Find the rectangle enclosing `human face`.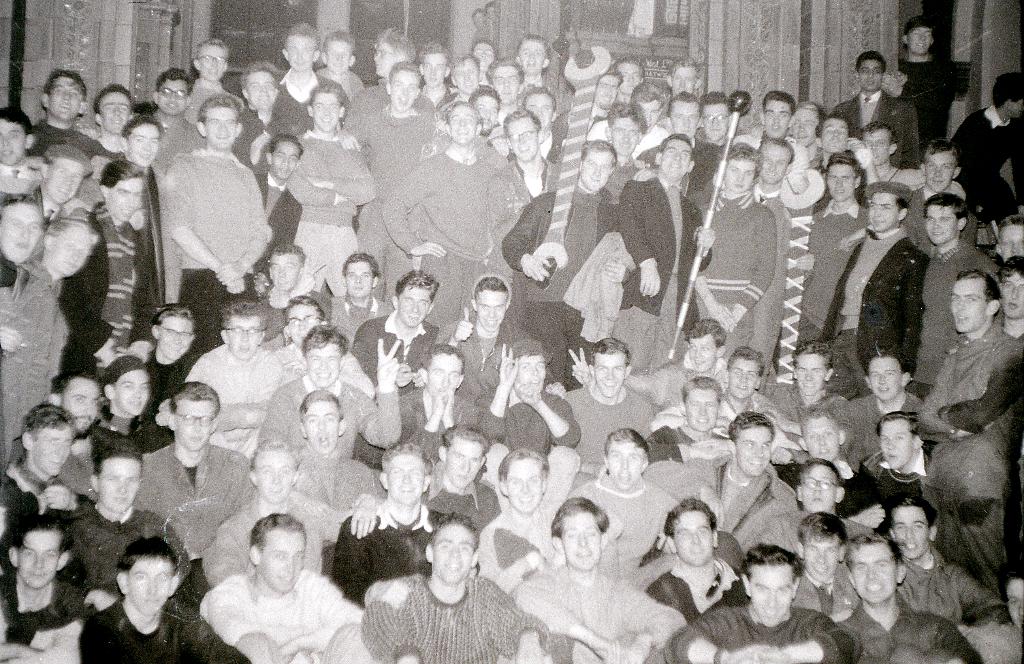
bbox=[517, 40, 545, 72].
